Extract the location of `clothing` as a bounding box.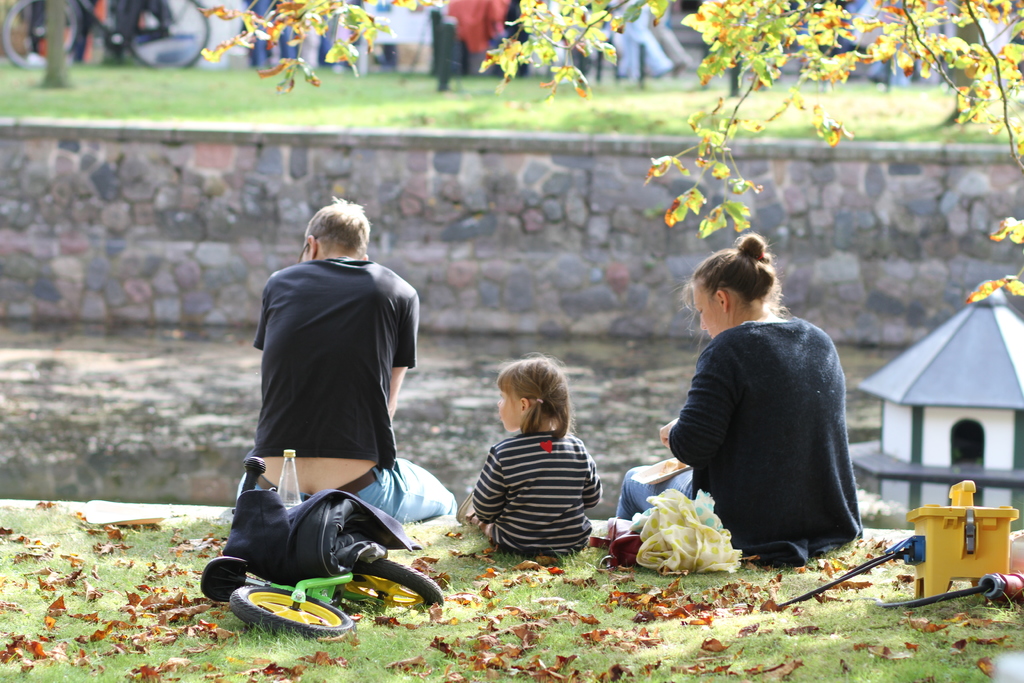
pyautogui.locateOnScreen(653, 278, 880, 572).
